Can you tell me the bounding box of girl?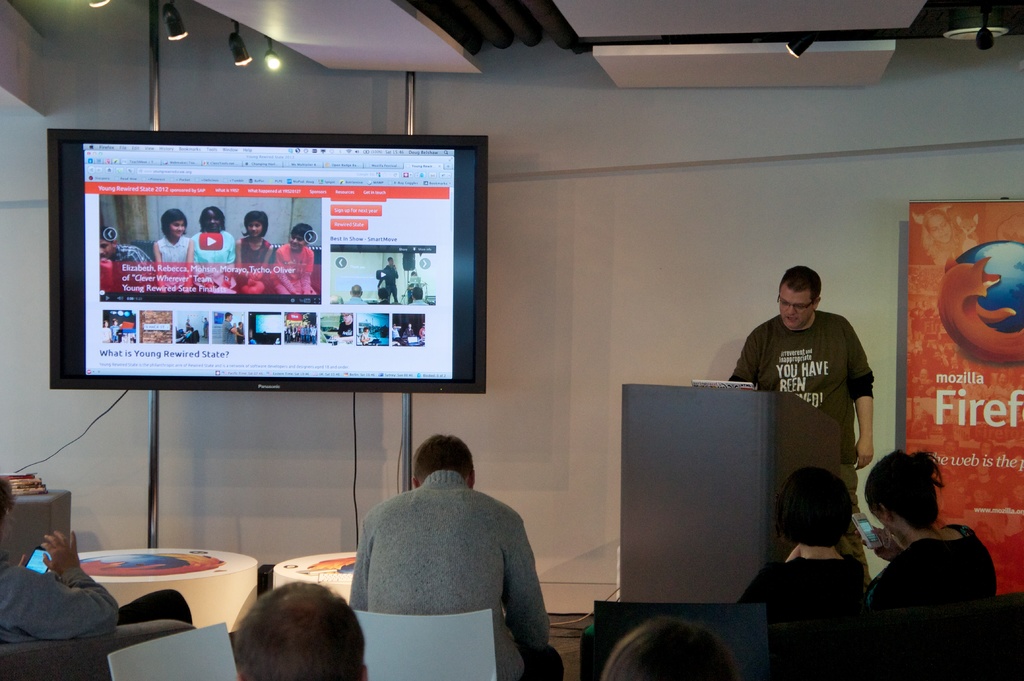
[732, 460, 870, 680].
